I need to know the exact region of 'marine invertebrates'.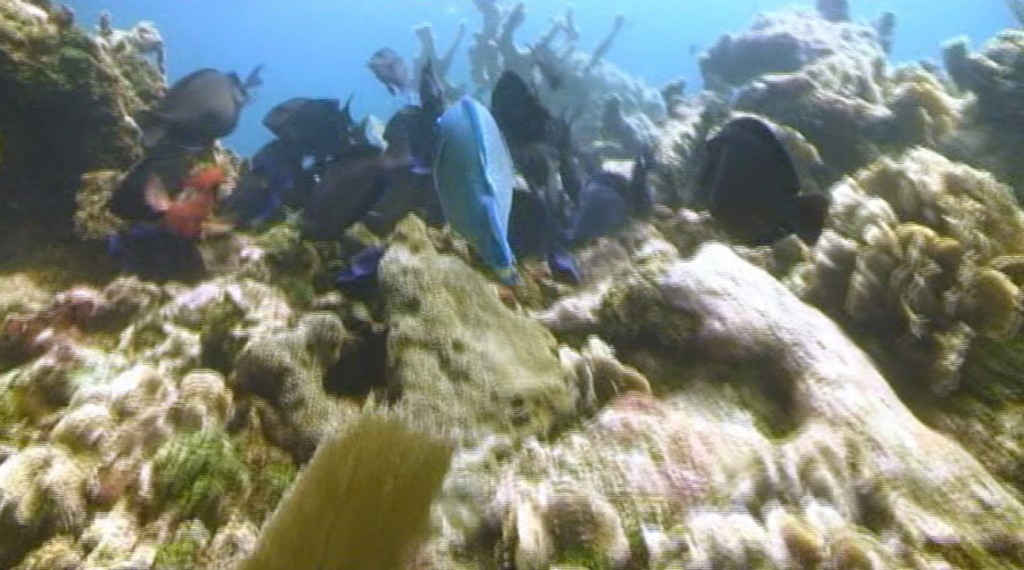
Region: [left=430, top=94, right=514, bottom=275].
